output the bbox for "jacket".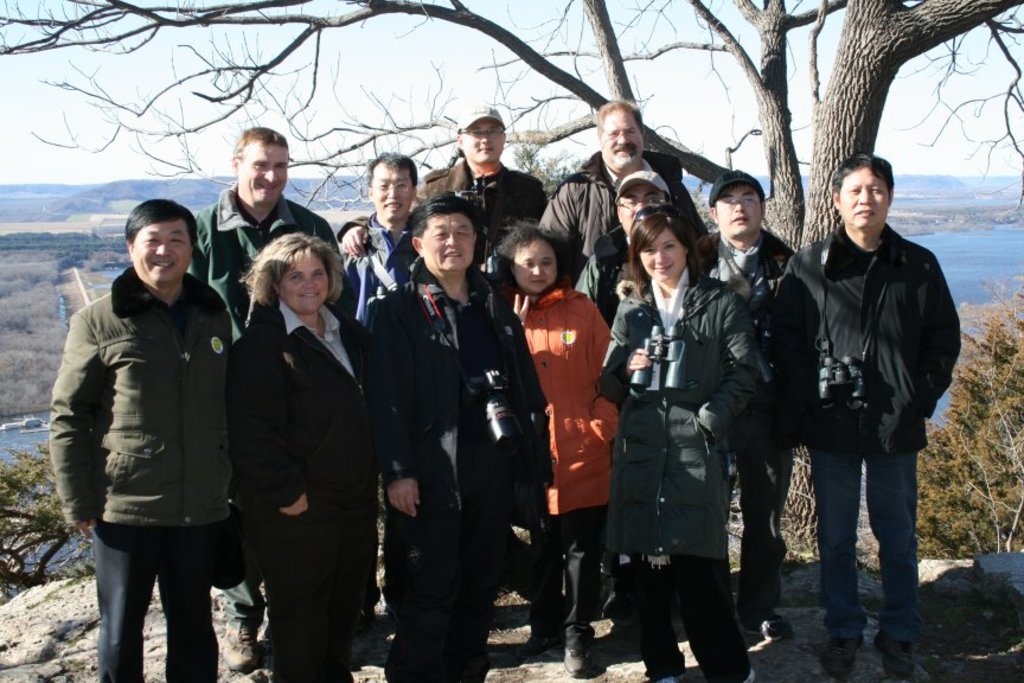
left=770, top=216, right=968, bottom=459.
